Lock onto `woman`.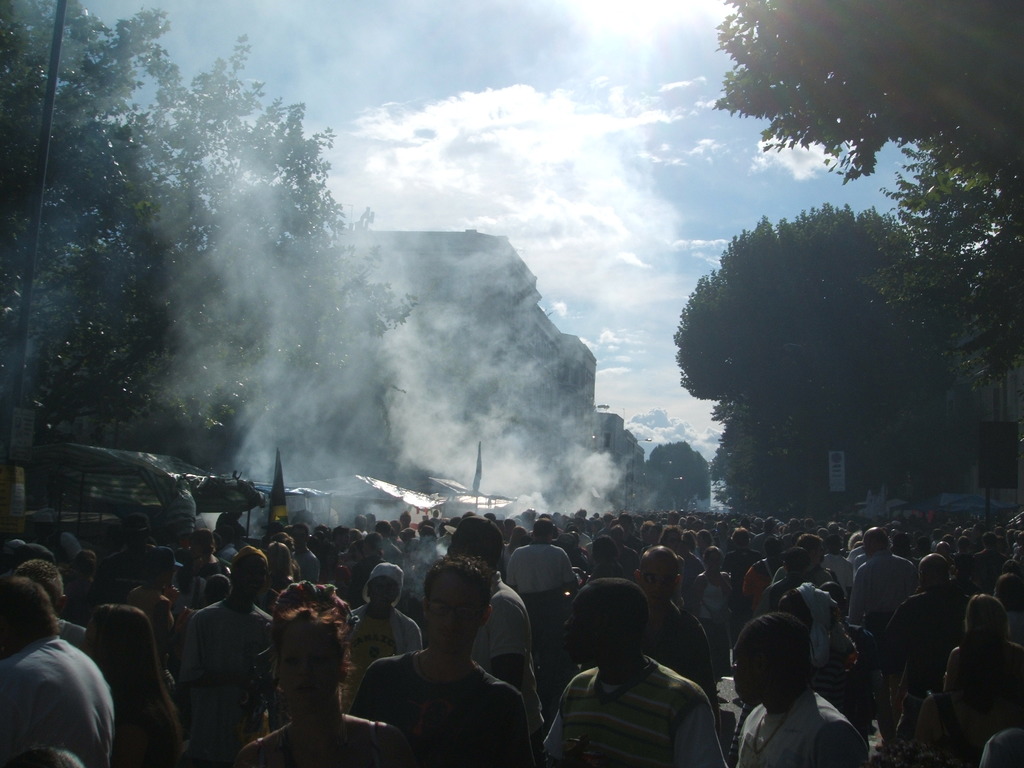
Locked: detection(914, 626, 1023, 767).
